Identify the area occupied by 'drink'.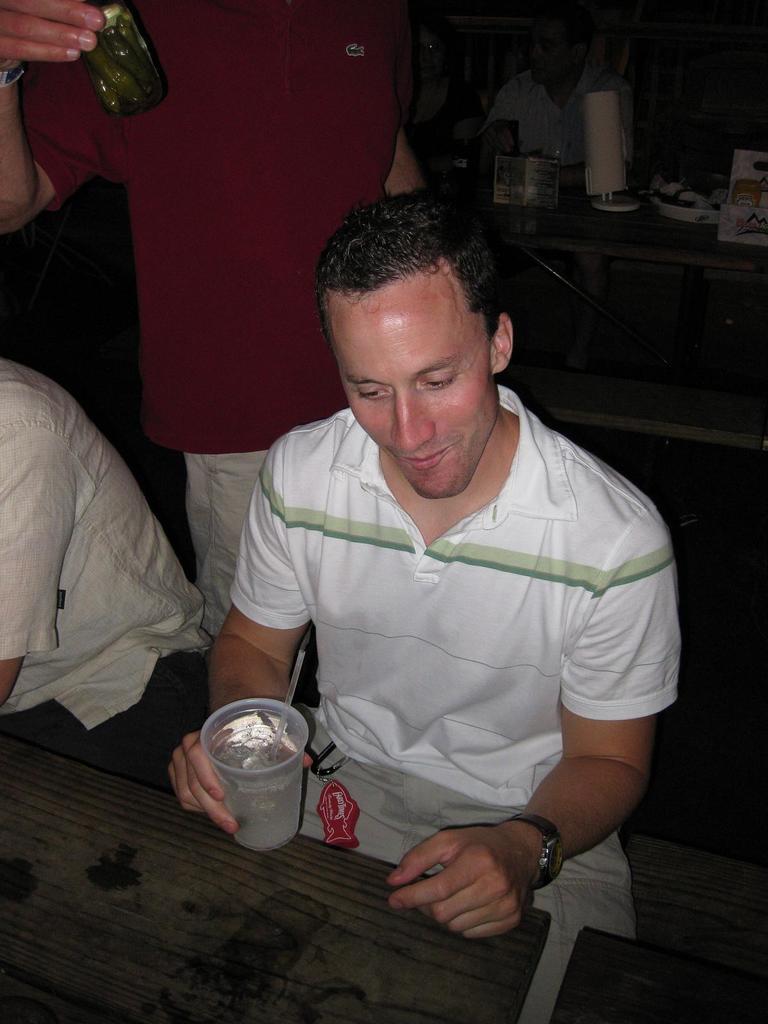
Area: (212, 721, 300, 846).
